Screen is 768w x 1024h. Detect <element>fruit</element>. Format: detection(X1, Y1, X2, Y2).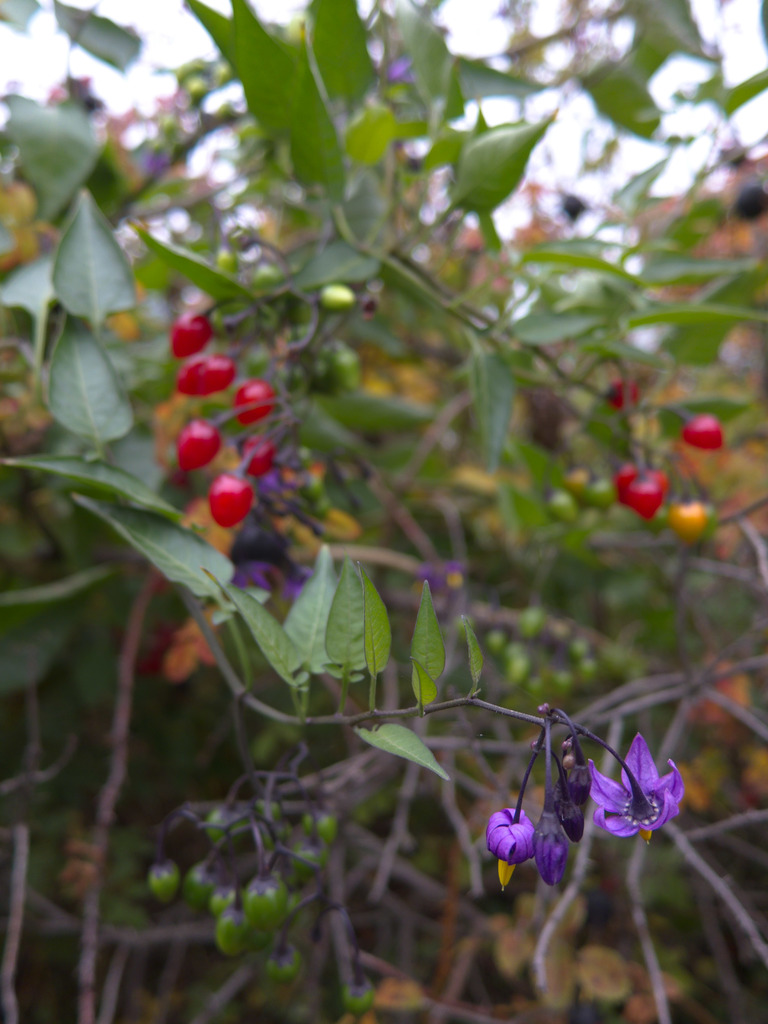
detection(609, 374, 640, 414).
